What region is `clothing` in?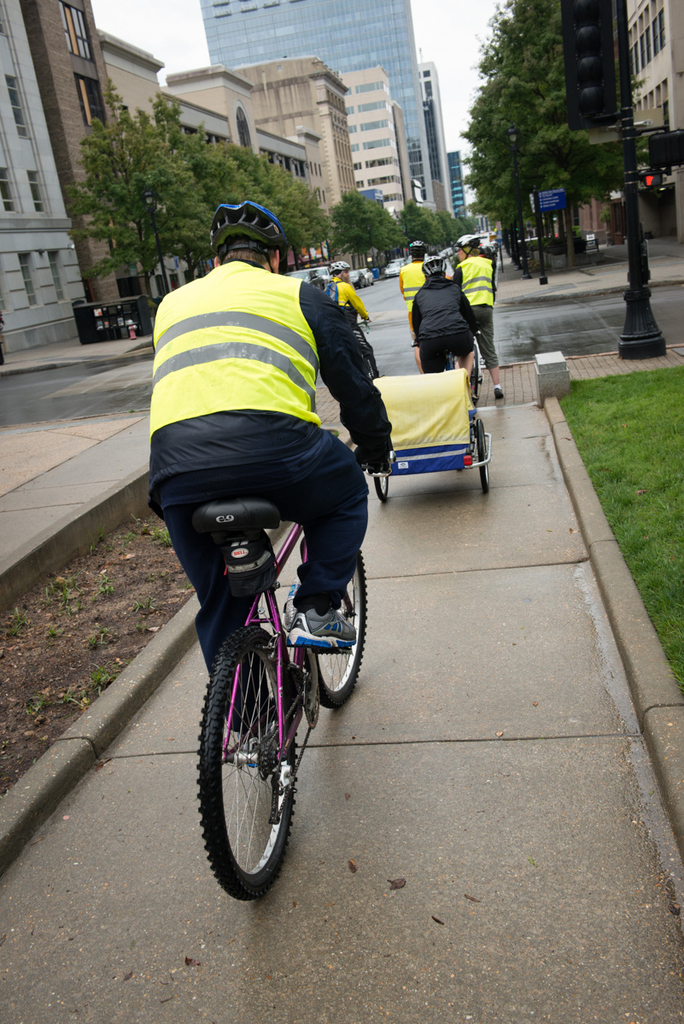
region(146, 247, 381, 720).
